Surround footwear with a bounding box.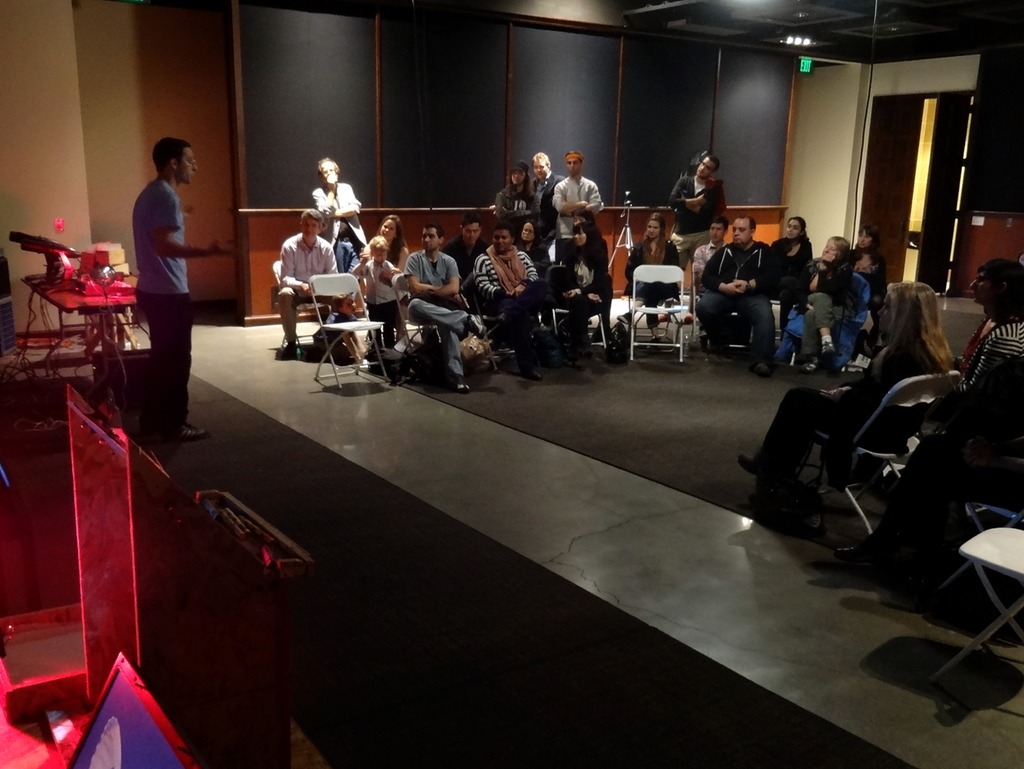
<region>175, 429, 206, 443</region>.
